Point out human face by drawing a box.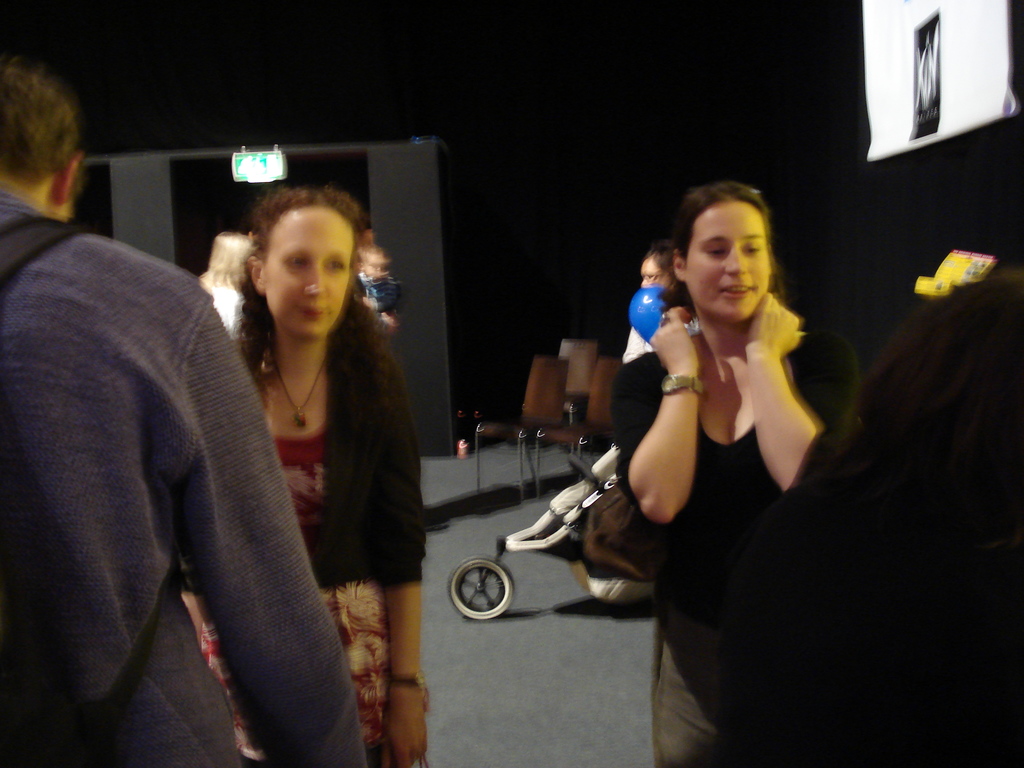
box(639, 257, 671, 292).
